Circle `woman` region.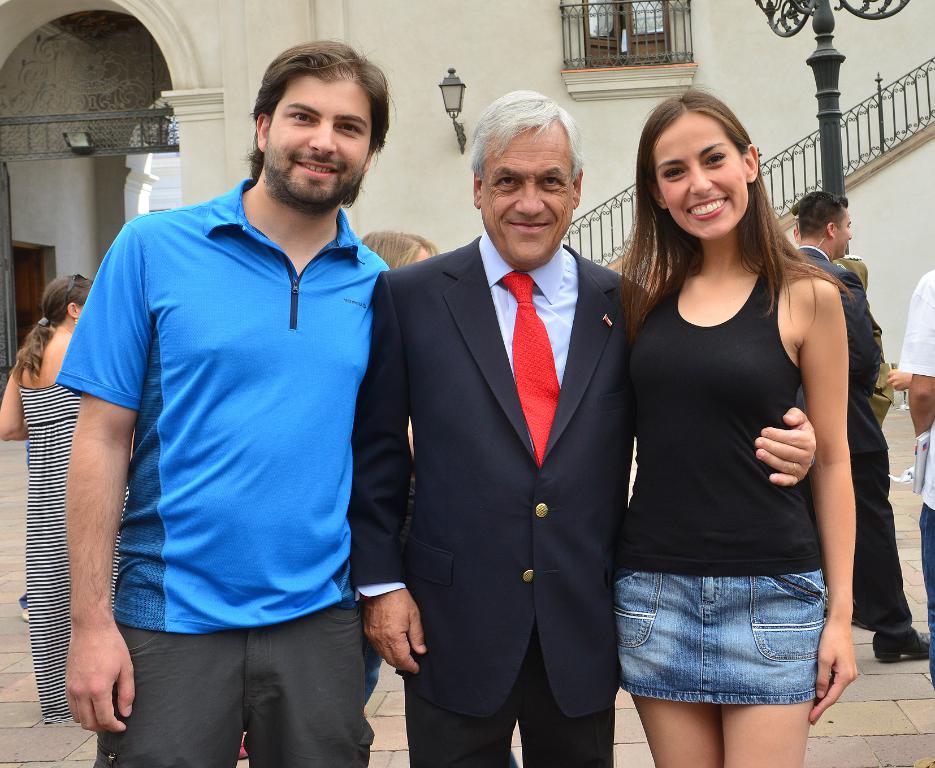
Region: 0, 274, 95, 727.
